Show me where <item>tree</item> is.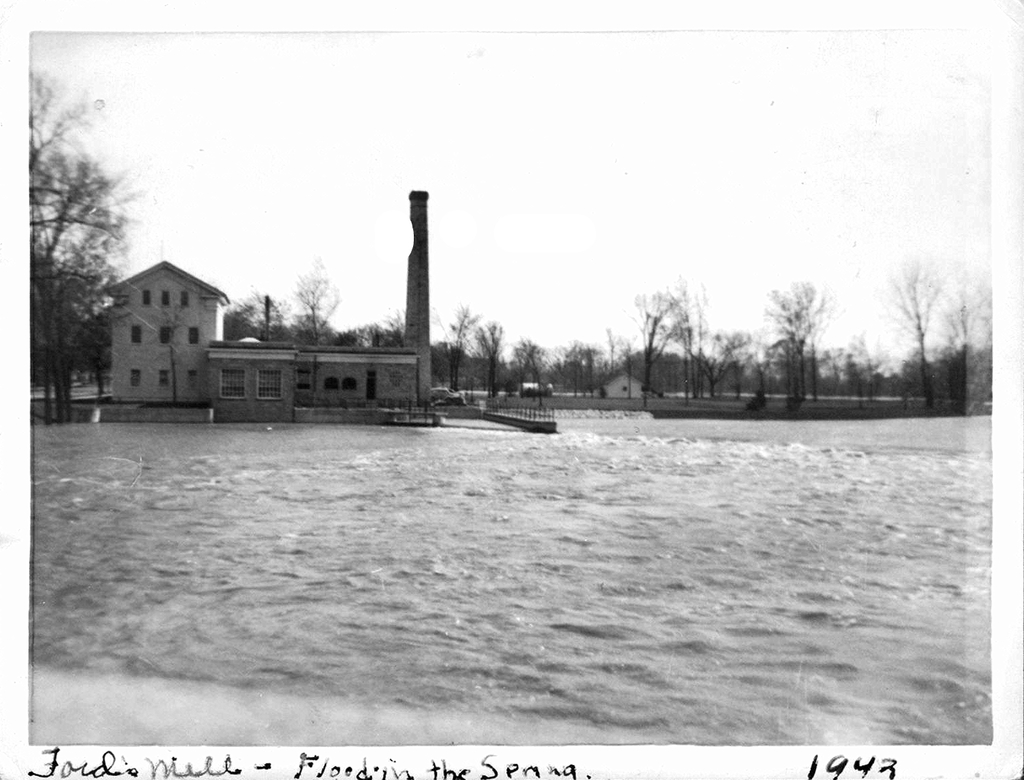
<item>tree</item> is at [left=342, top=306, right=404, bottom=348].
